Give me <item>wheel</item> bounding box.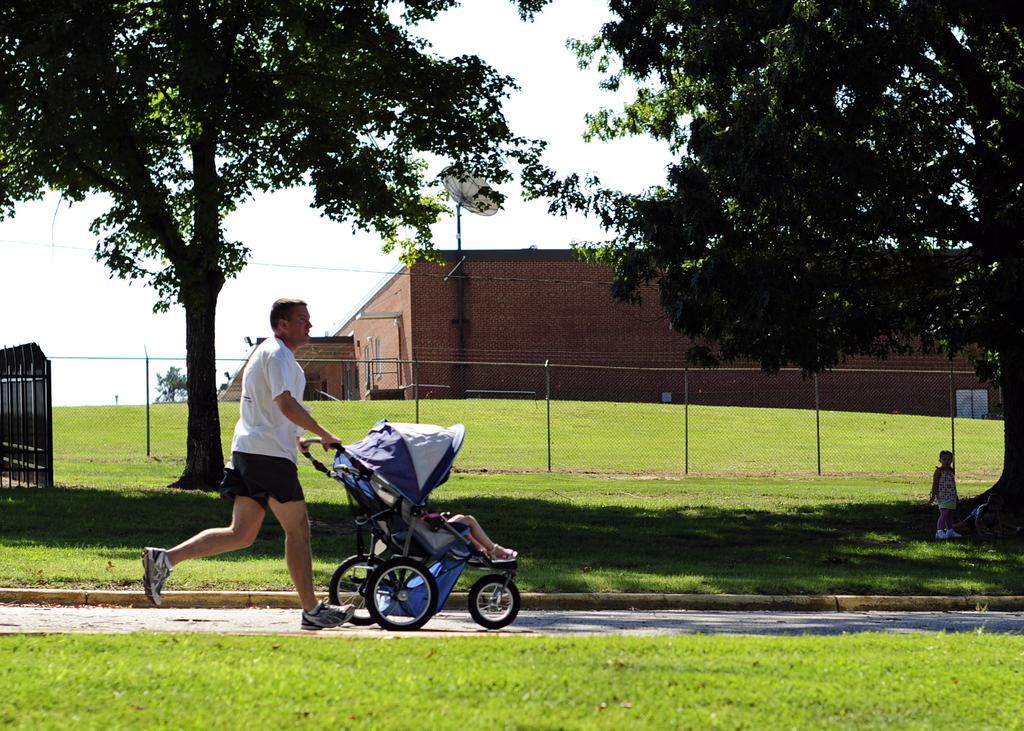
(left=329, top=555, right=394, bottom=625).
